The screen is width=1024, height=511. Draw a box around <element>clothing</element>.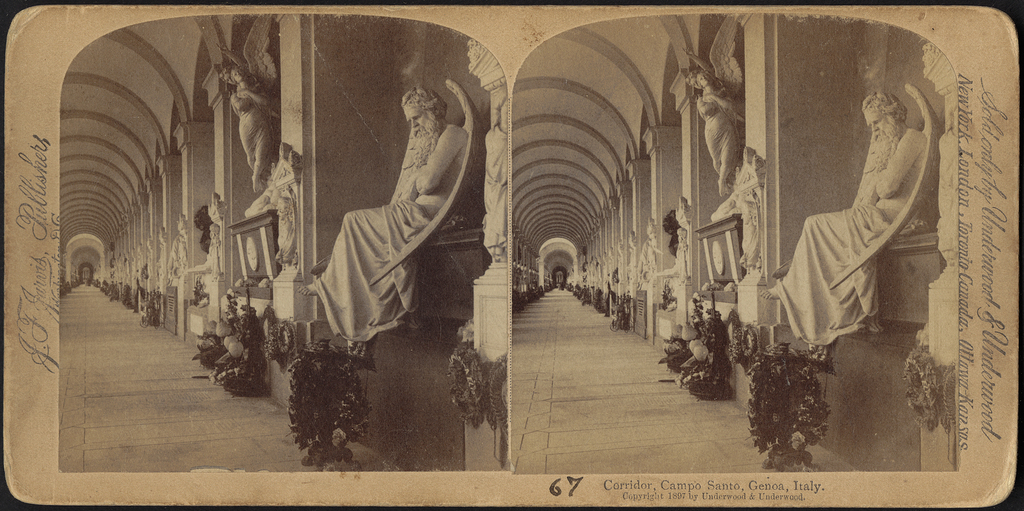
pyautogui.locateOnScreen(307, 158, 452, 350).
